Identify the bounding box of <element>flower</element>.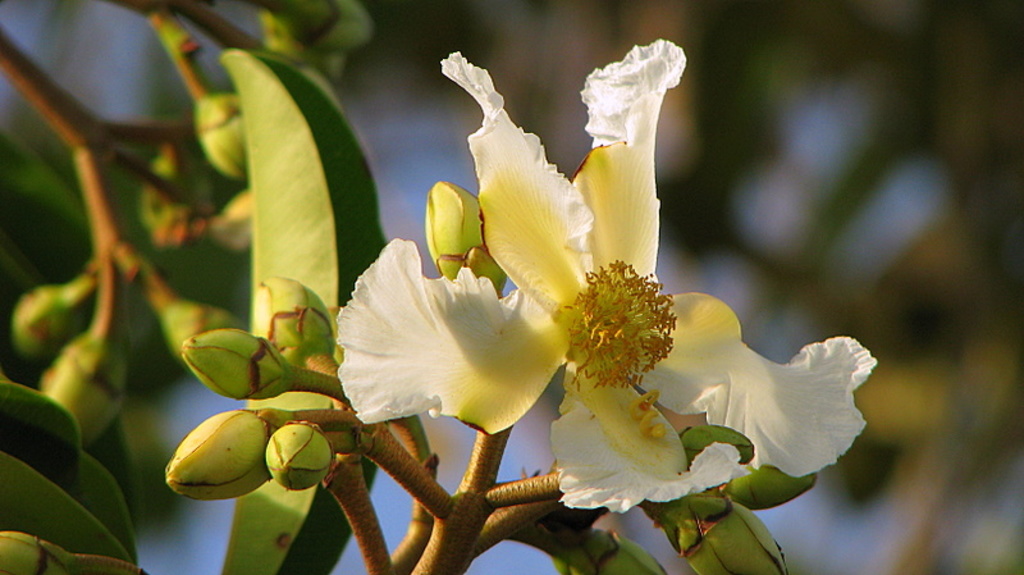
pyautogui.locateOnScreen(376, 46, 852, 535).
